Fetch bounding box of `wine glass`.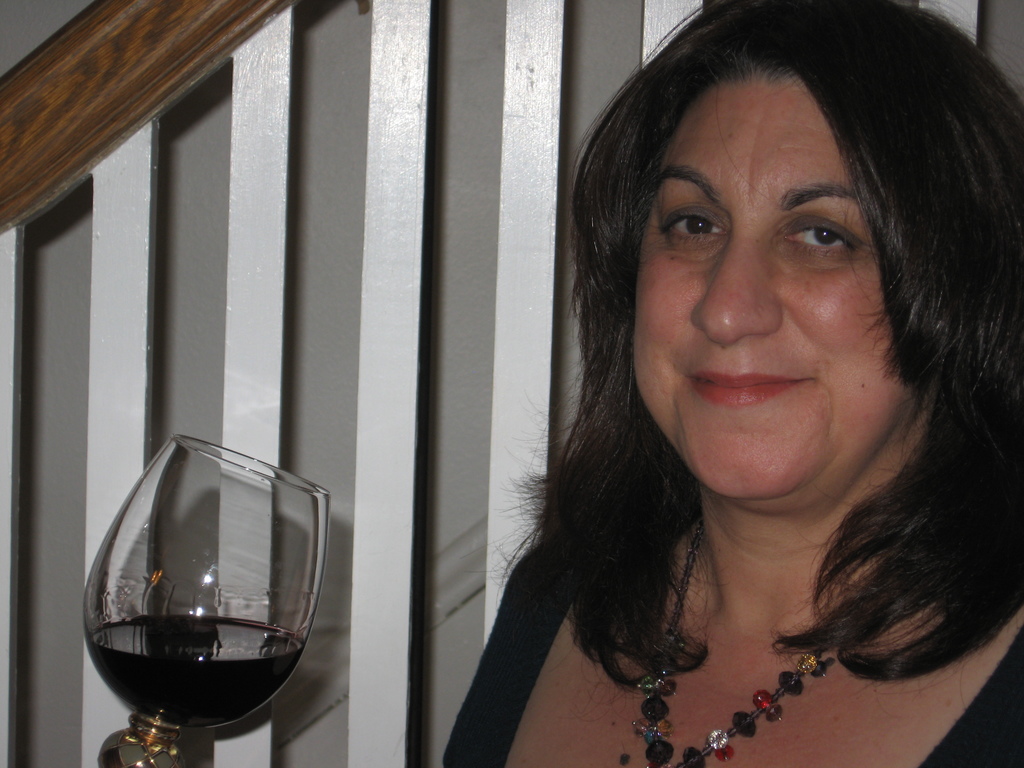
Bbox: 79:436:334:767.
